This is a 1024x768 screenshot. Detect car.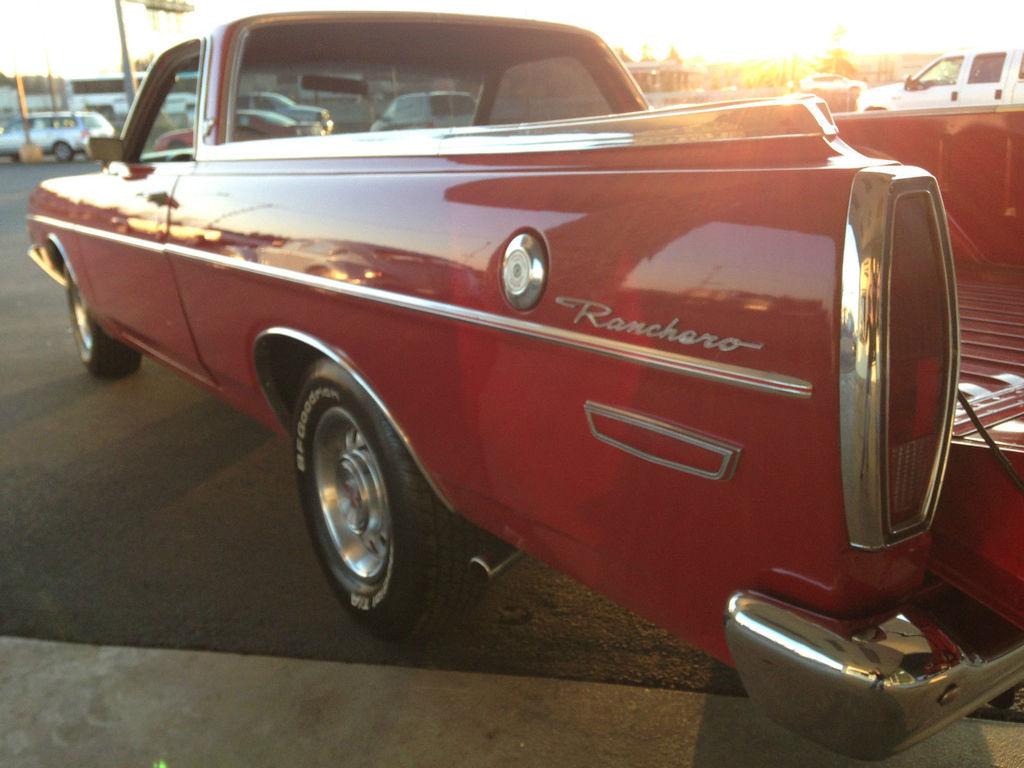
region(0, 108, 117, 165).
